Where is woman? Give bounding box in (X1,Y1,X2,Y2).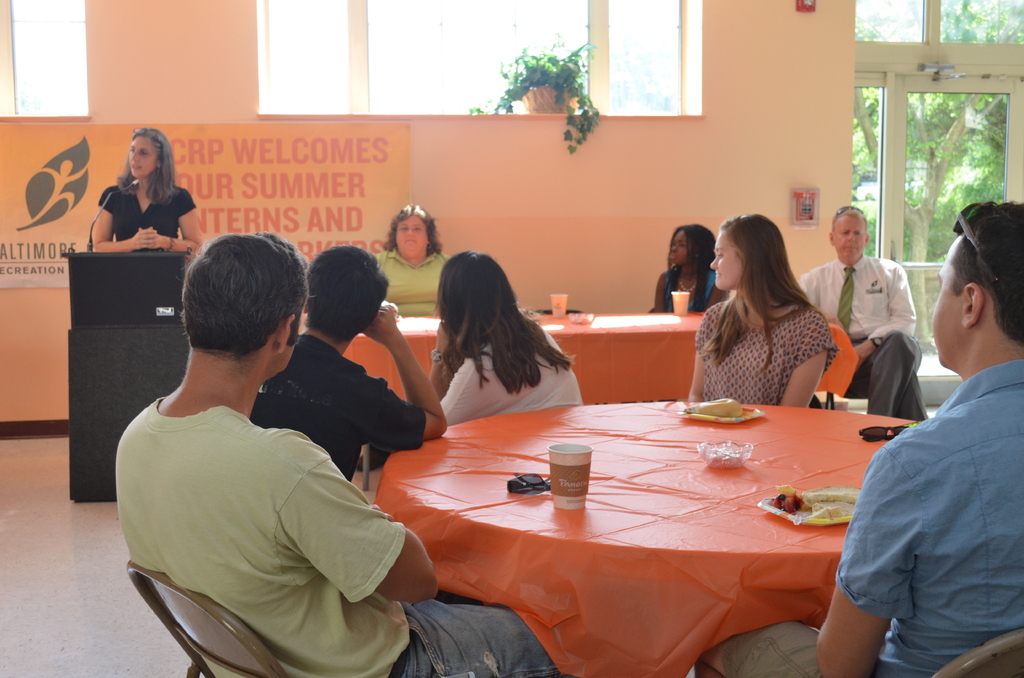
(678,217,856,412).
